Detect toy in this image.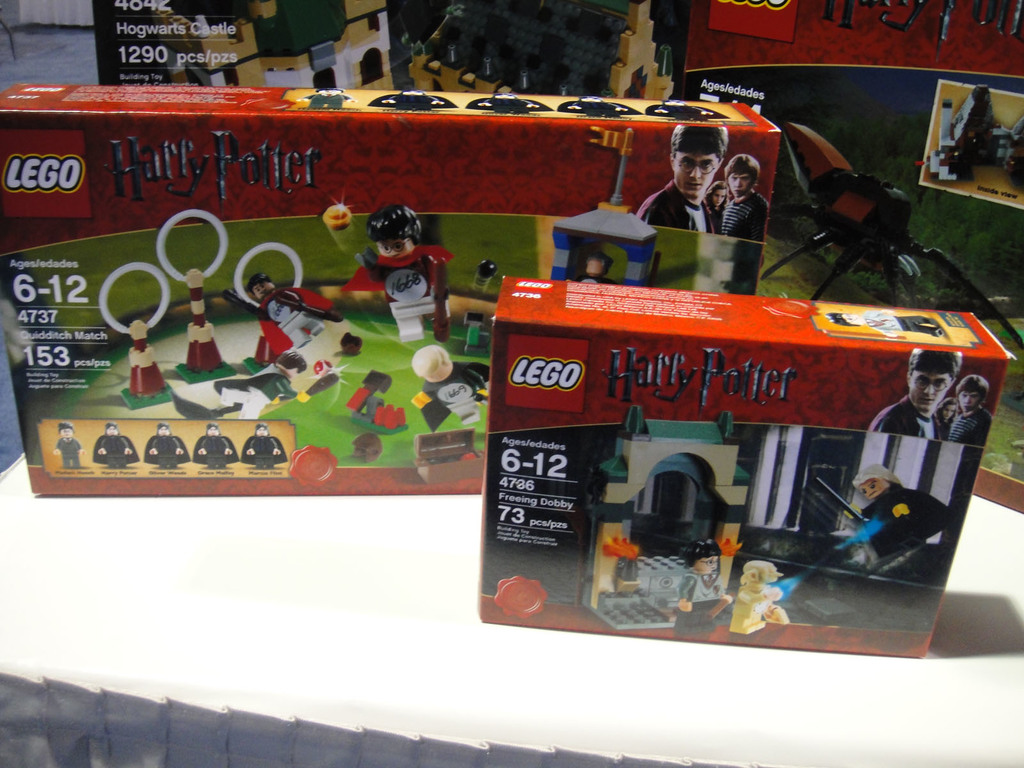
Detection: rect(239, 420, 291, 472).
